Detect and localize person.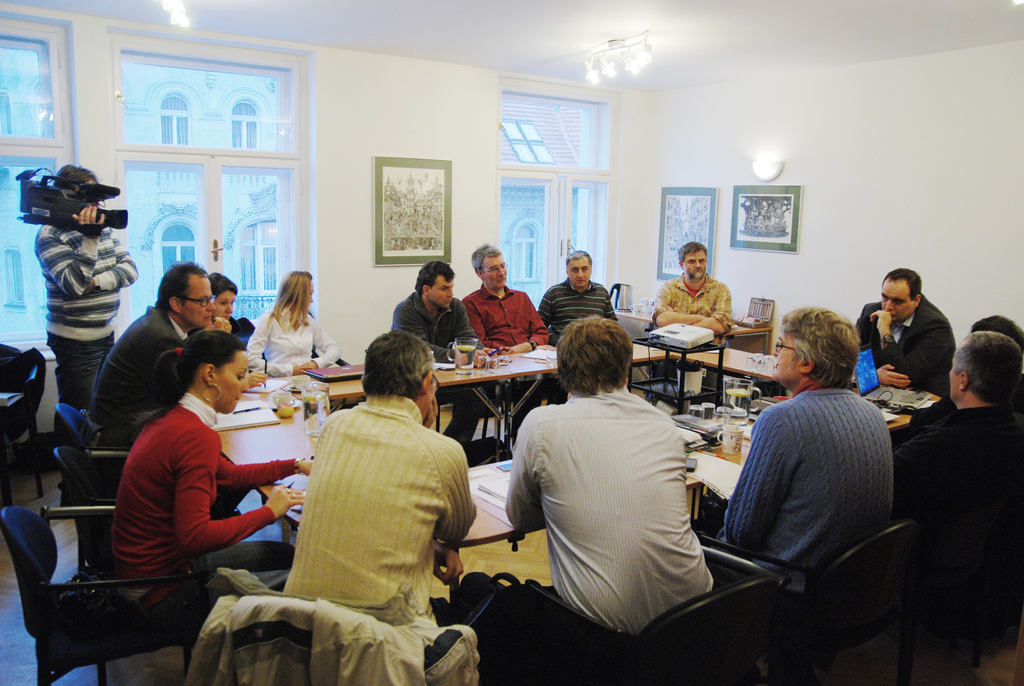
Localized at {"left": 699, "top": 300, "right": 893, "bottom": 597}.
